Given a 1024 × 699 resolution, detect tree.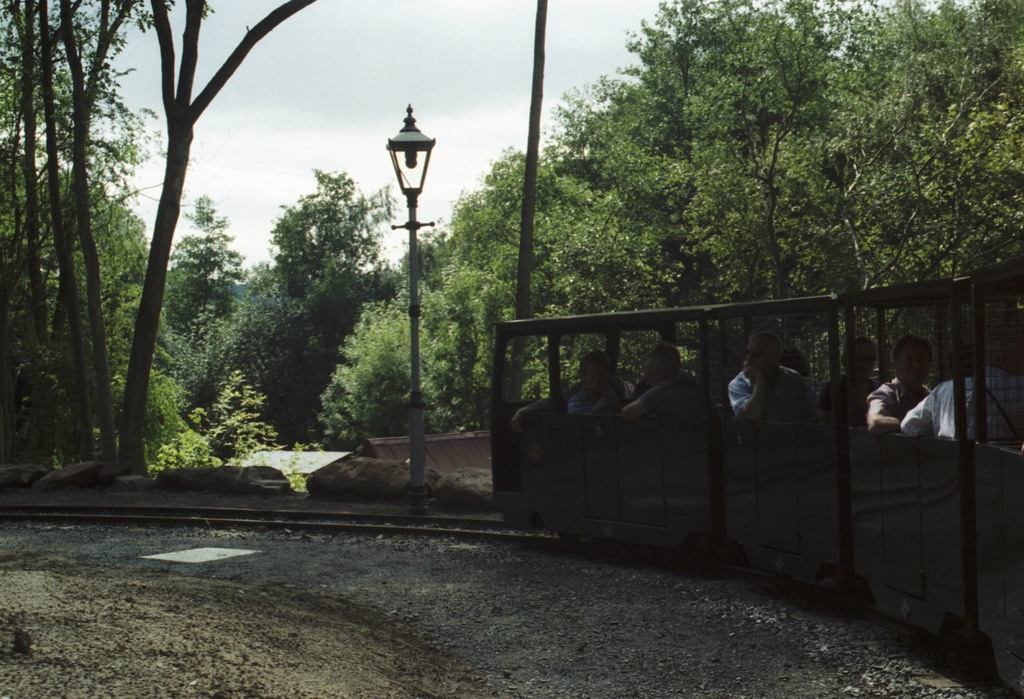
{"x1": 0, "y1": 0, "x2": 115, "y2": 478}.
